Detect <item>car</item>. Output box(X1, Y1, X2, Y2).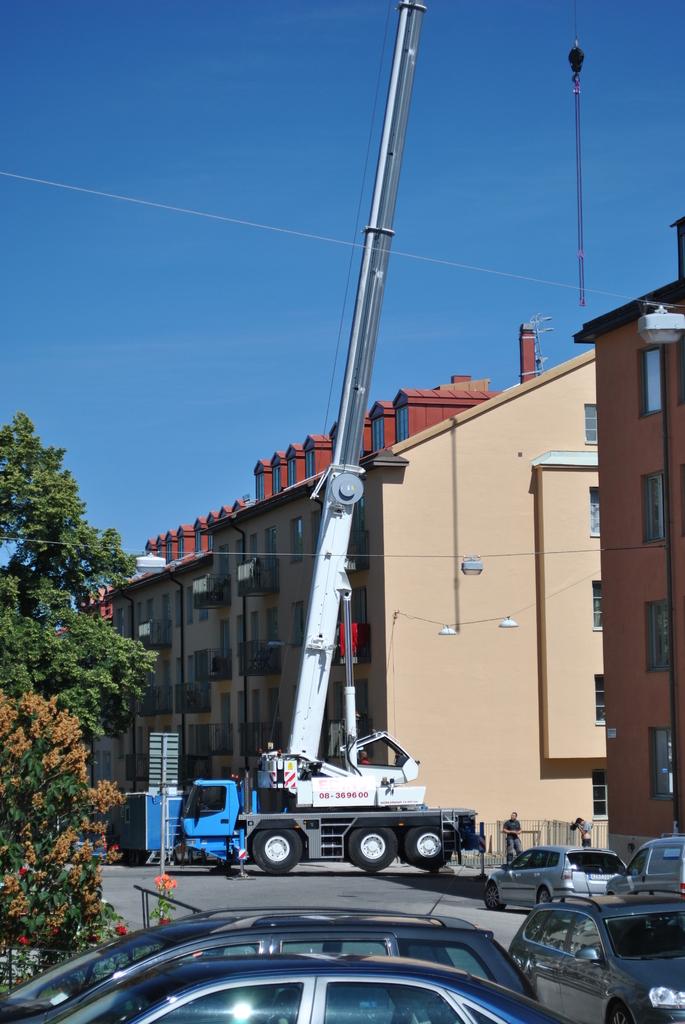
box(514, 874, 670, 1013).
